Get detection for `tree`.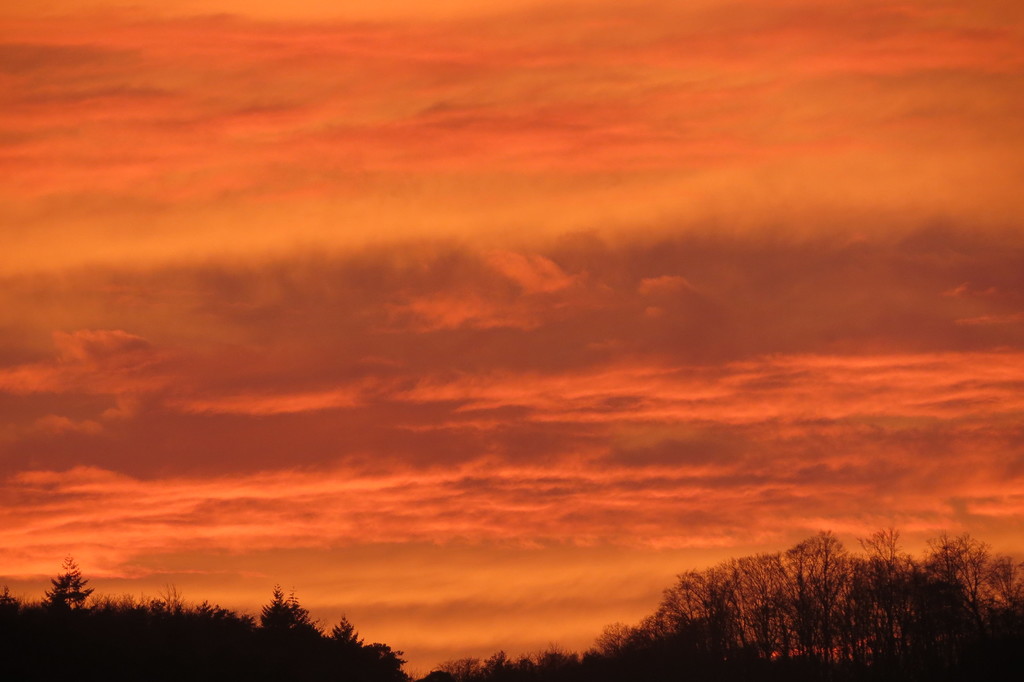
Detection: box=[22, 562, 92, 632].
